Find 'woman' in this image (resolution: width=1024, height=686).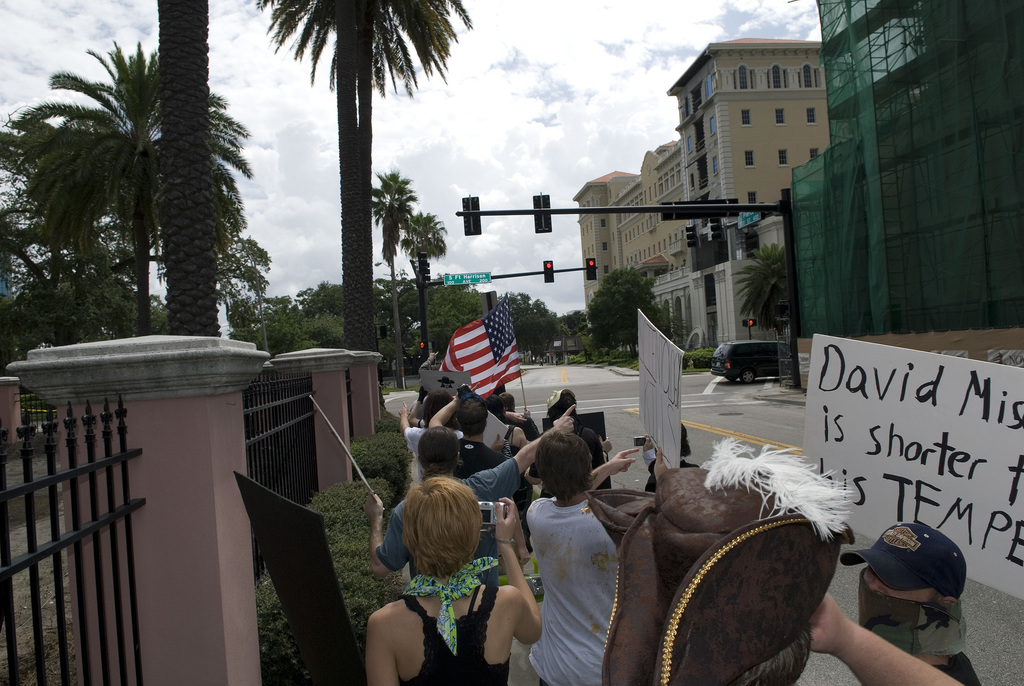
rect(365, 405, 579, 592).
